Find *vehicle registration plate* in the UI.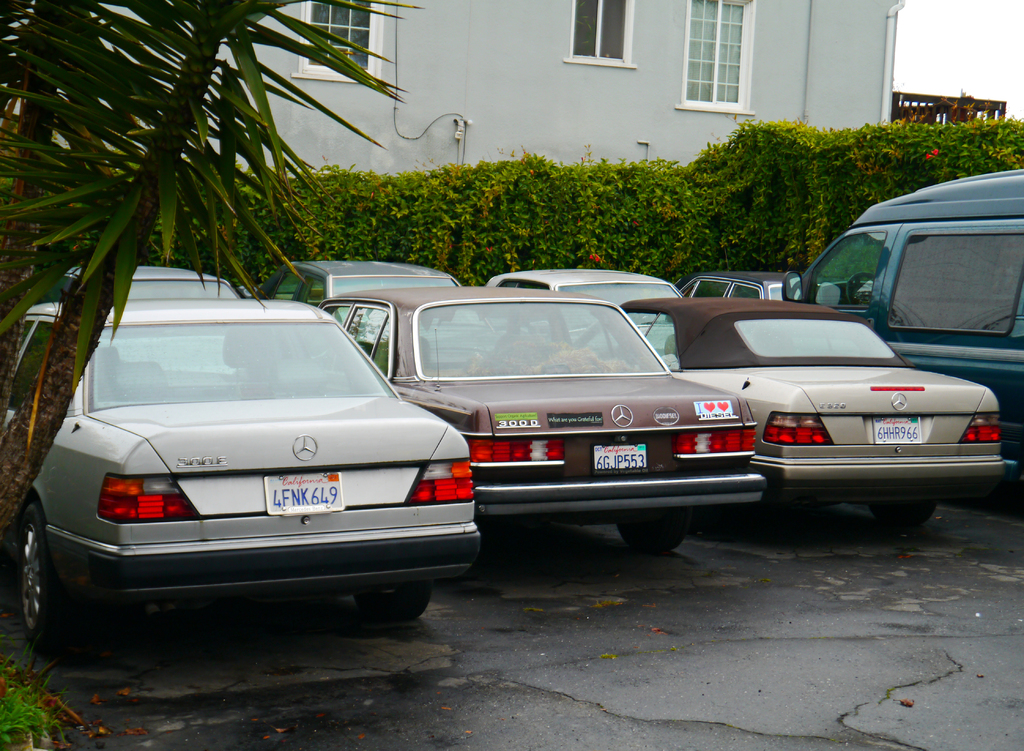
UI element at <region>593, 442, 648, 473</region>.
